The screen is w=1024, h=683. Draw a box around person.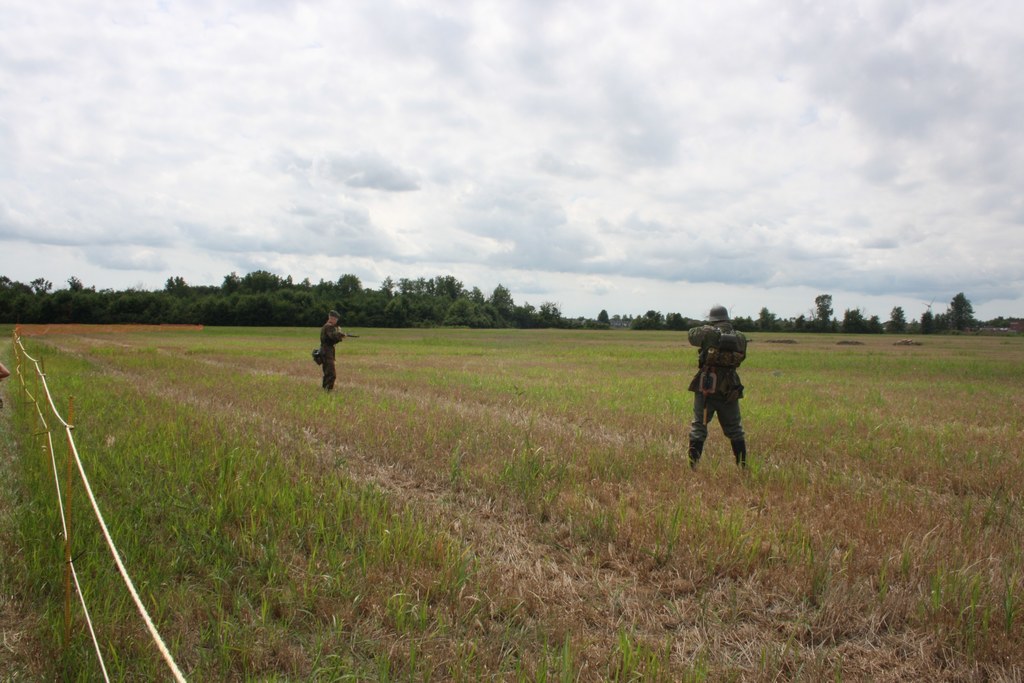
box(689, 311, 761, 486).
